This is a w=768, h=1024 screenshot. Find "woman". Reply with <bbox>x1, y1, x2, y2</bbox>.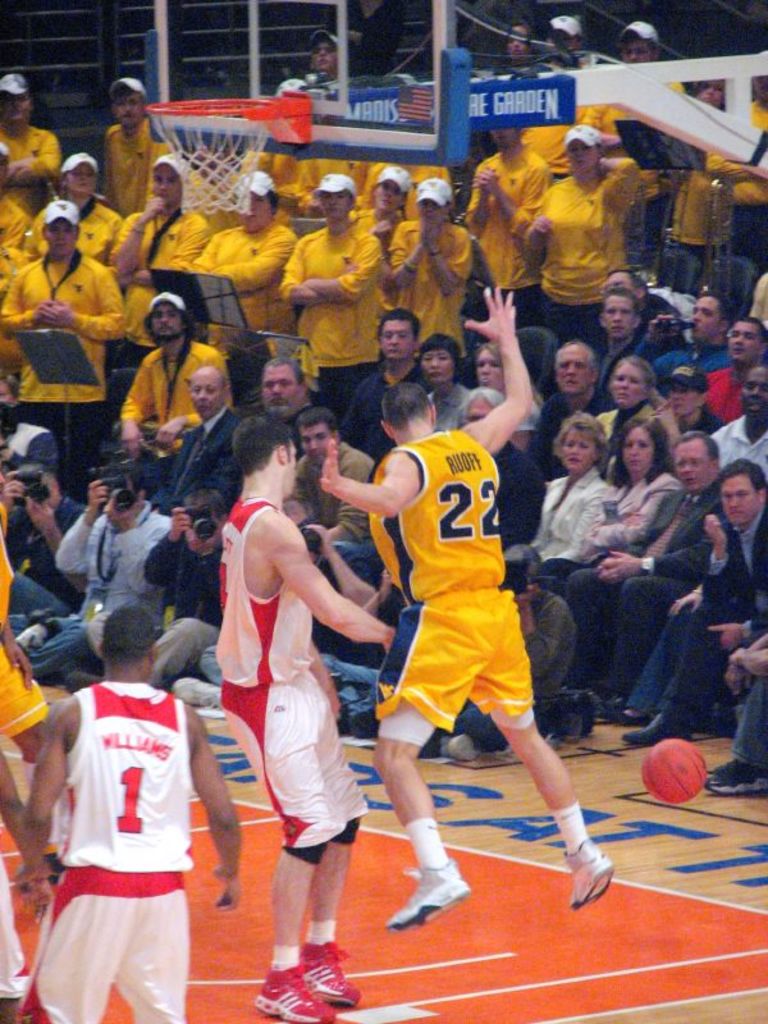
<bbox>524, 138, 639, 364</bbox>.
